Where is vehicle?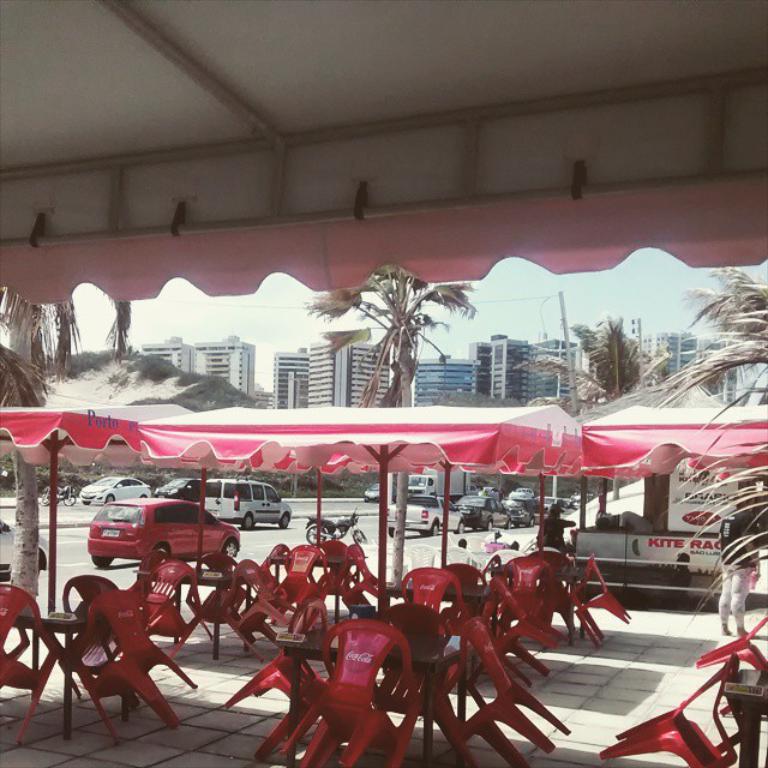
BBox(0, 514, 52, 582).
